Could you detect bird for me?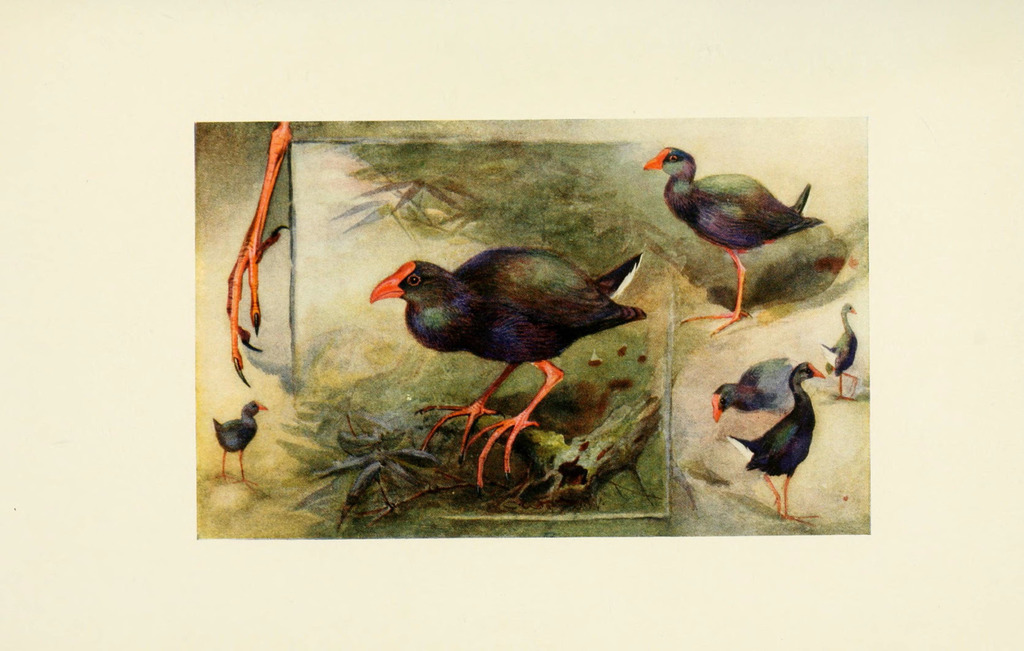
Detection result: <bbox>723, 362, 824, 528</bbox>.
